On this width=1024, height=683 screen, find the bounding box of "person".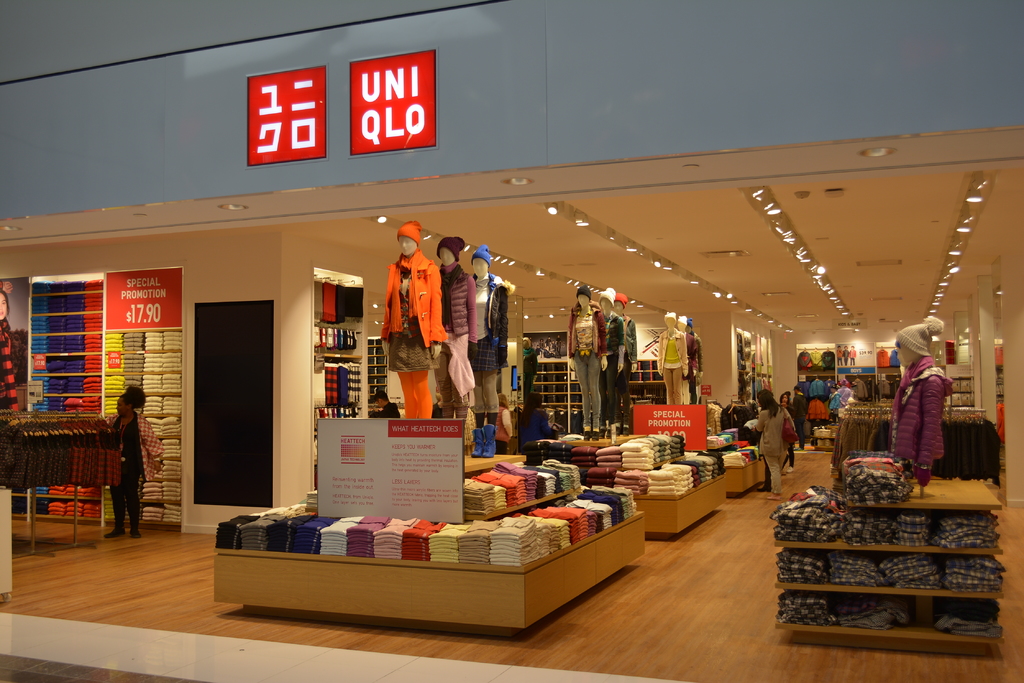
Bounding box: [x1=757, y1=391, x2=790, y2=502].
